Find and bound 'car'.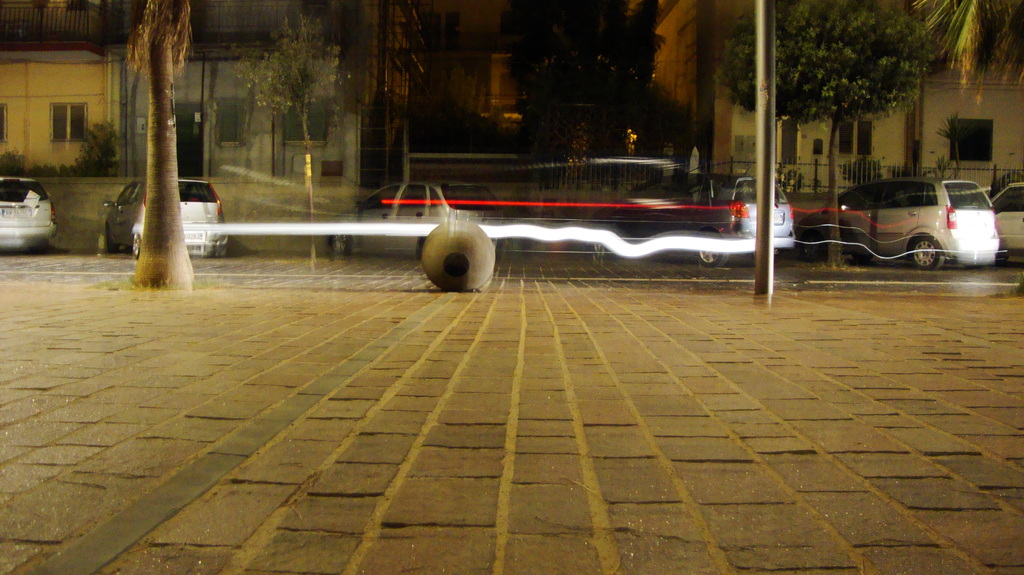
Bound: bbox=(988, 184, 1023, 252).
